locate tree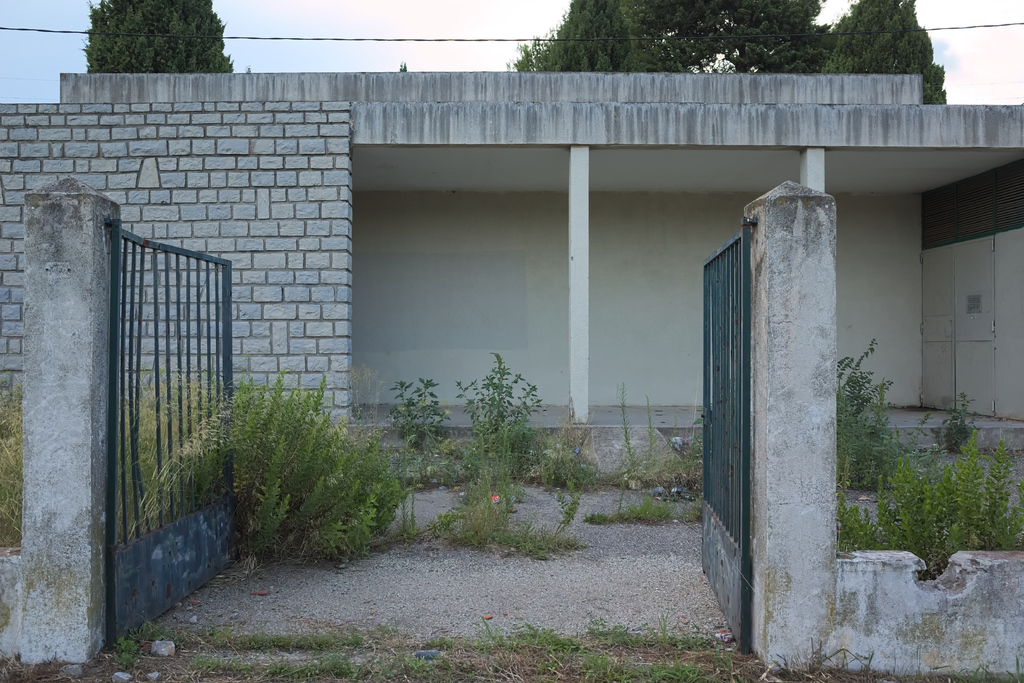
Rect(511, 0, 955, 104)
